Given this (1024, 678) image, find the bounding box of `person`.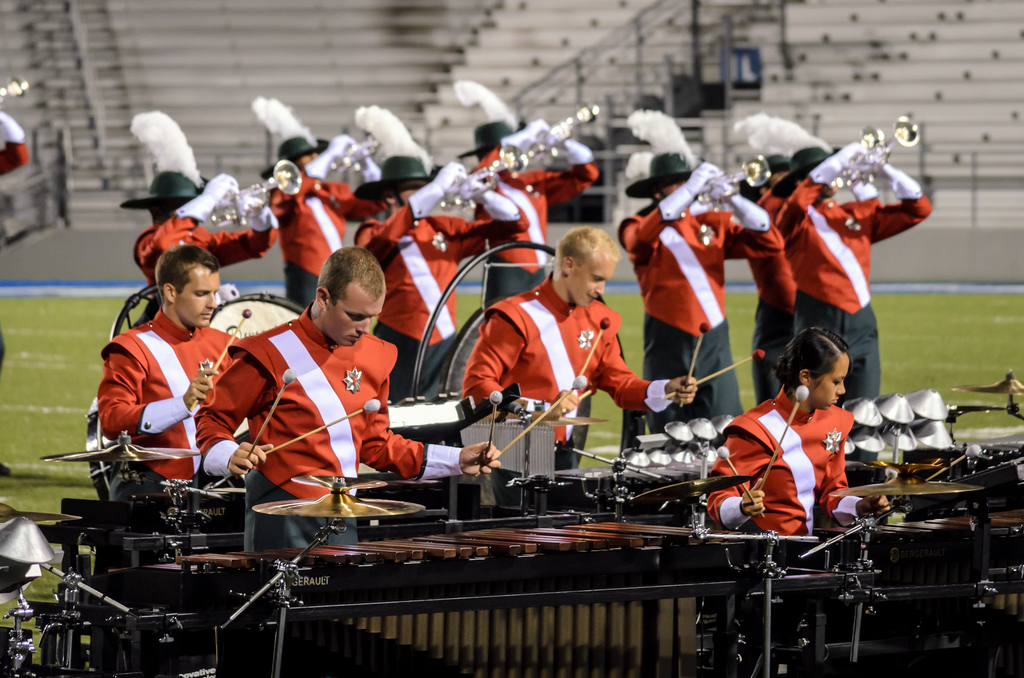
left=698, top=325, right=886, bottom=649.
